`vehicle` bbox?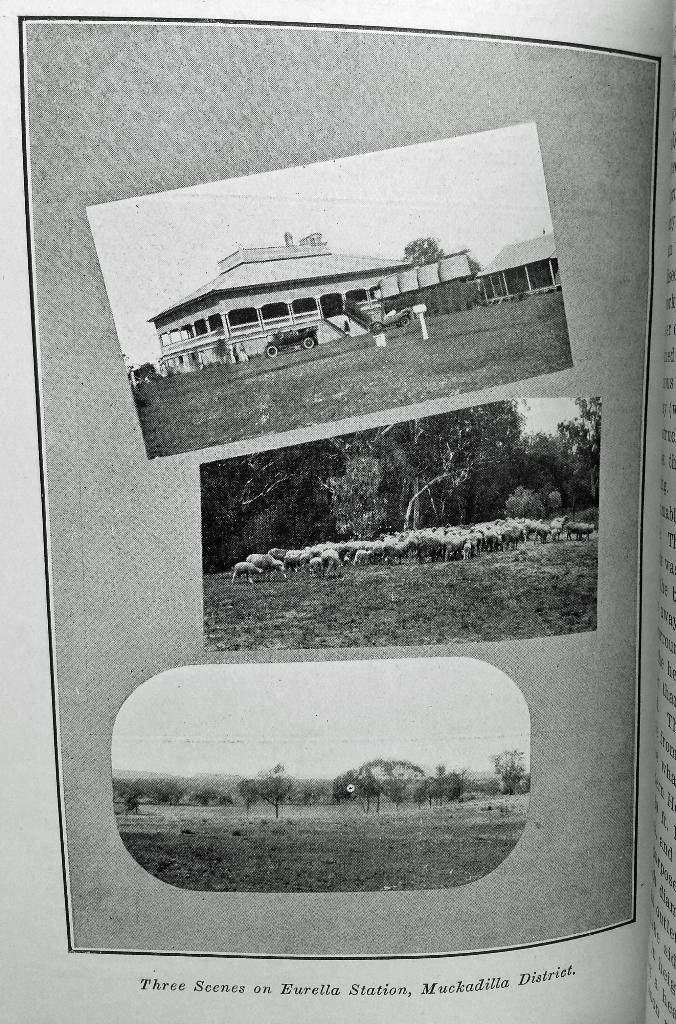
crop(266, 325, 321, 358)
